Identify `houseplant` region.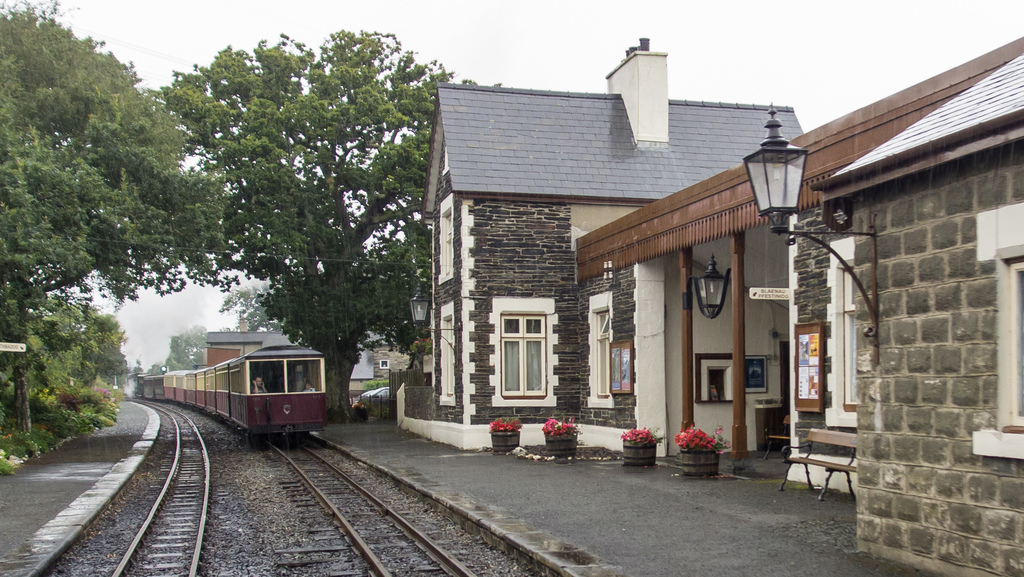
Region: <bbox>485, 414, 520, 453</bbox>.
